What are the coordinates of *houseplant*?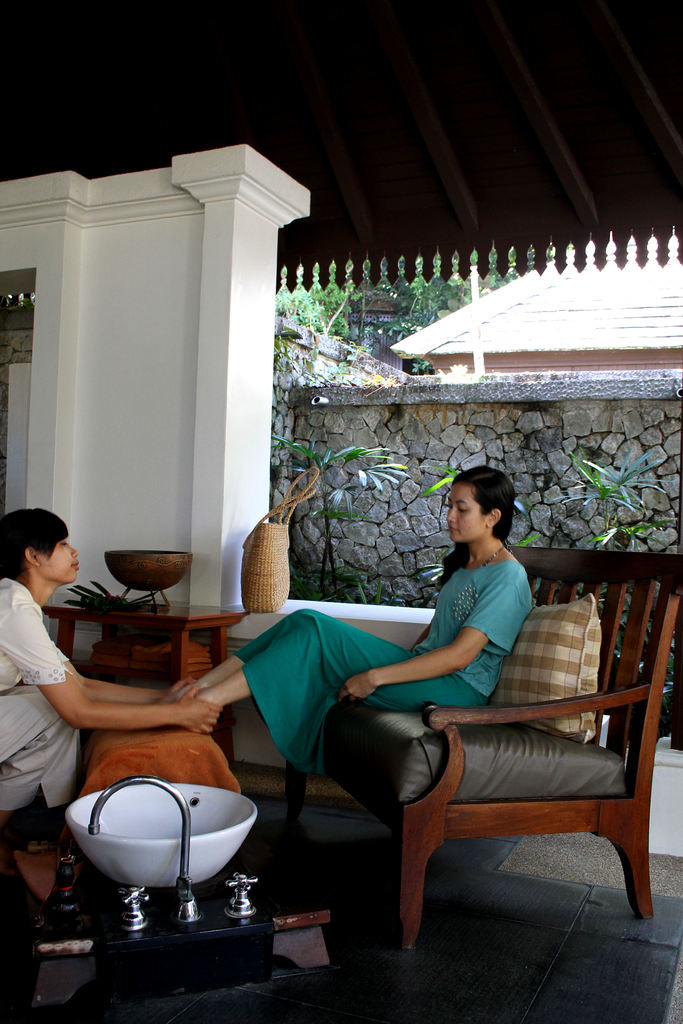
63 577 160 666.
